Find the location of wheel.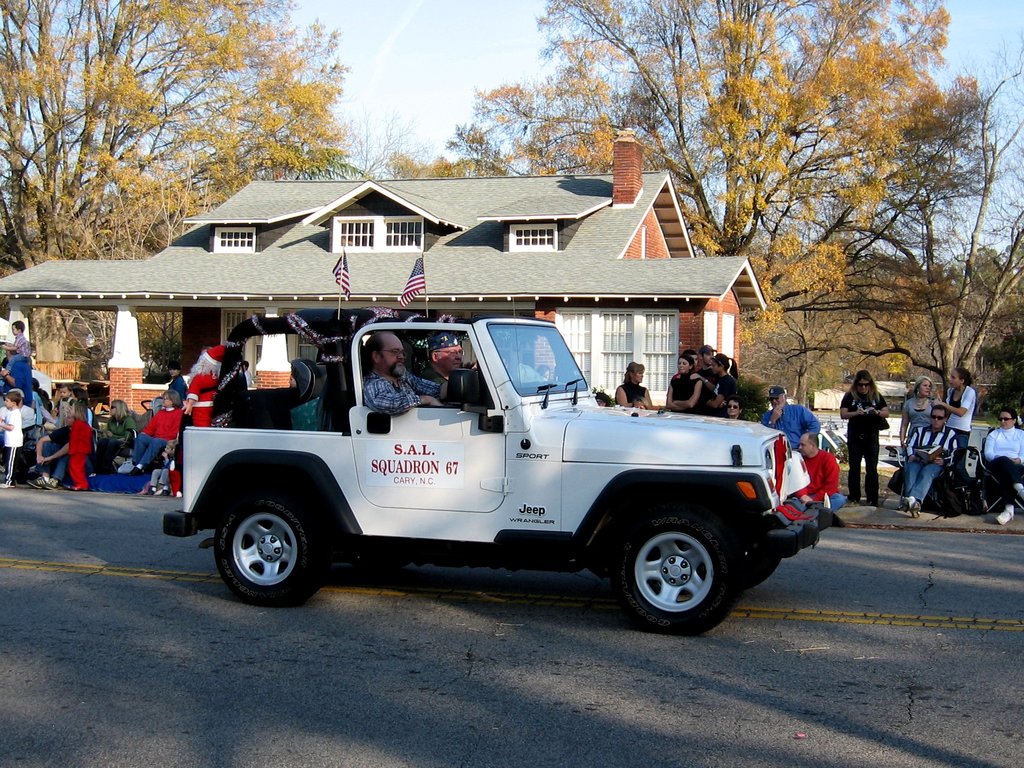
Location: bbox=(204, 488, 324, 605).
